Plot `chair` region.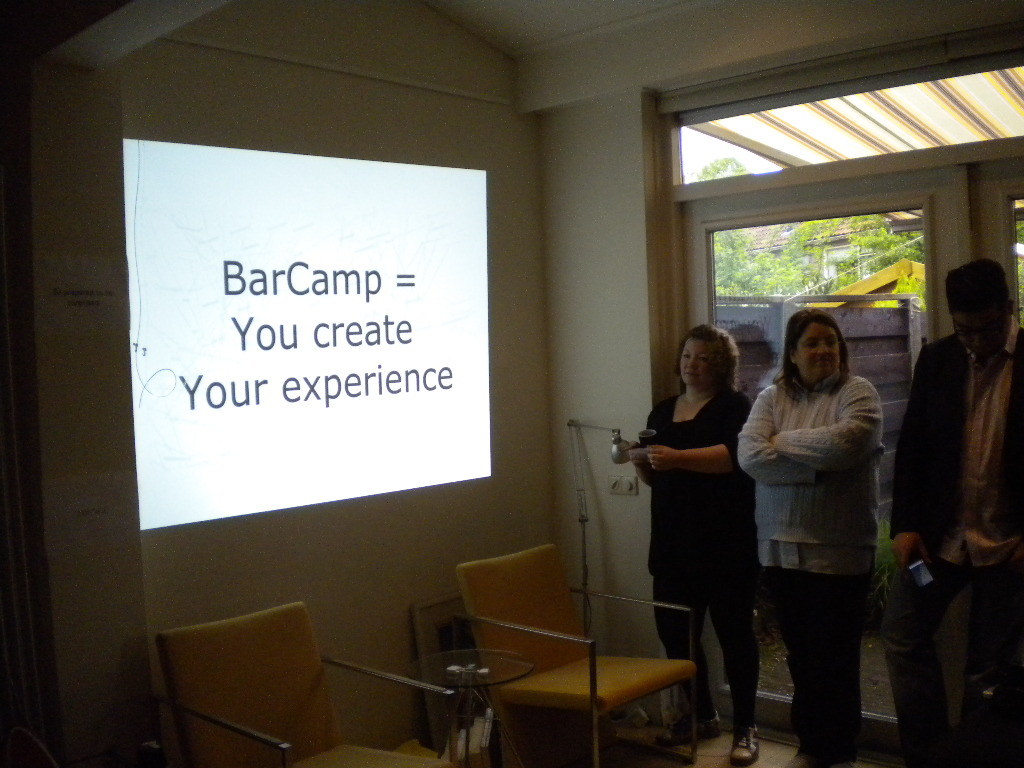
Plotted at <bbox>160, 601, 459, 767</bbox>.
